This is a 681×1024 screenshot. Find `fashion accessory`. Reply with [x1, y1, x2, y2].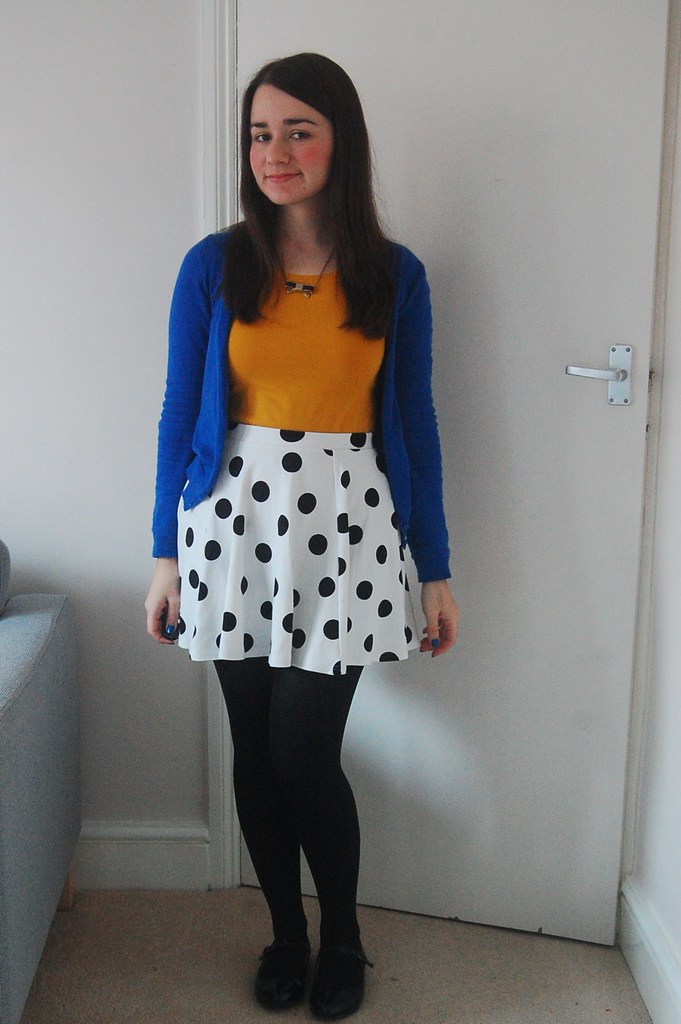
[315, 936, 371, 1018].
